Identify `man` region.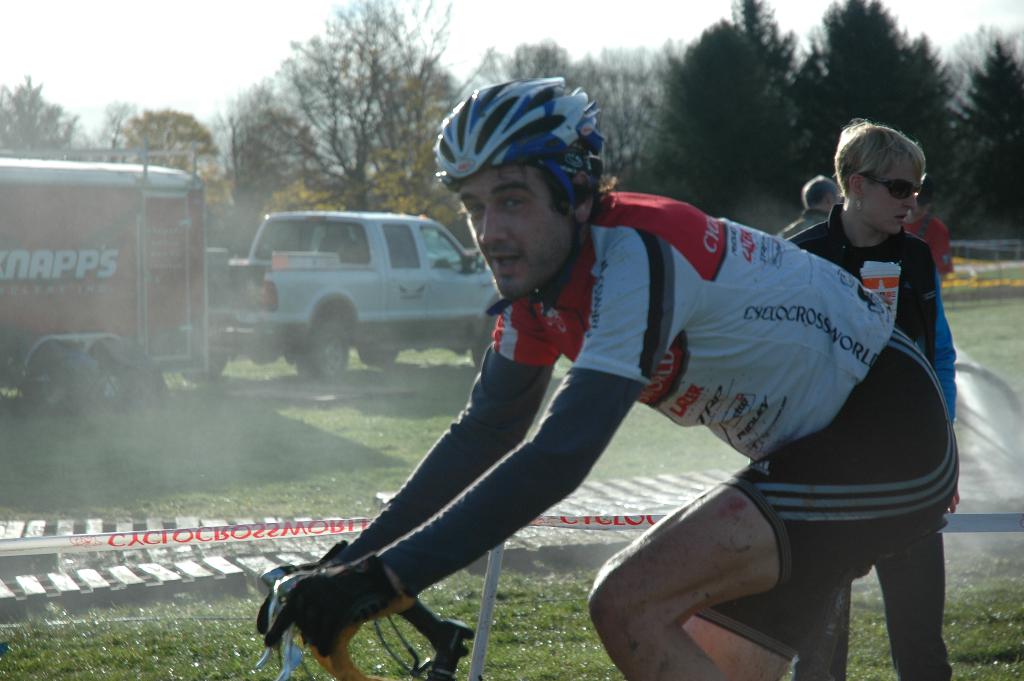
Region: pyautogui.locateOnScreen(244, 69, 959, 680).
